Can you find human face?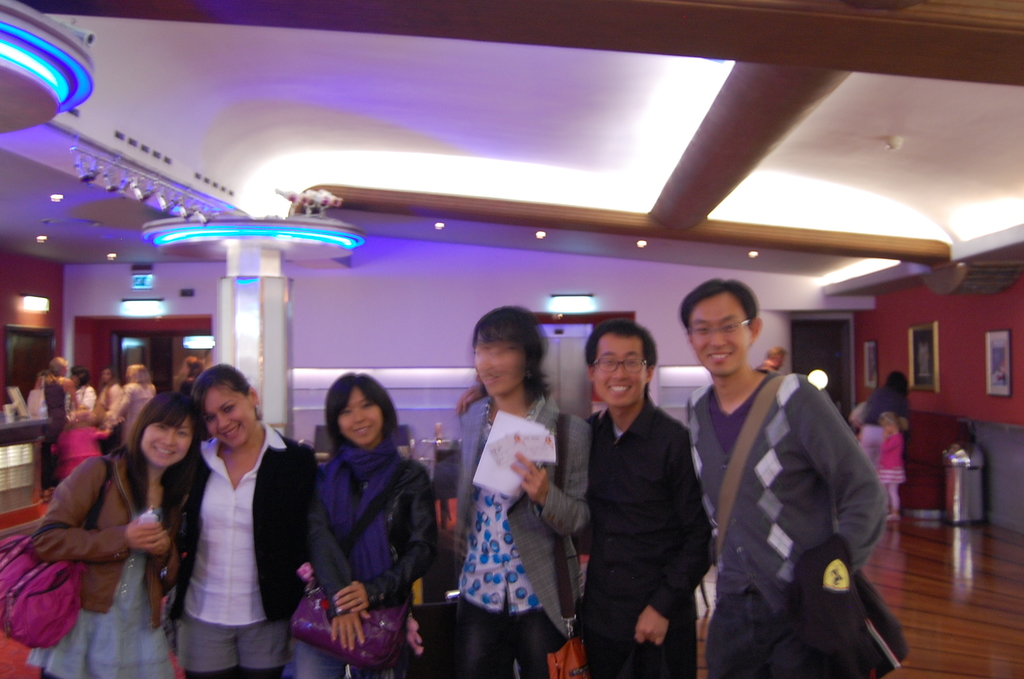
Yes, bounding box: <bbox>593, 334, 655, 413</bbox>.
